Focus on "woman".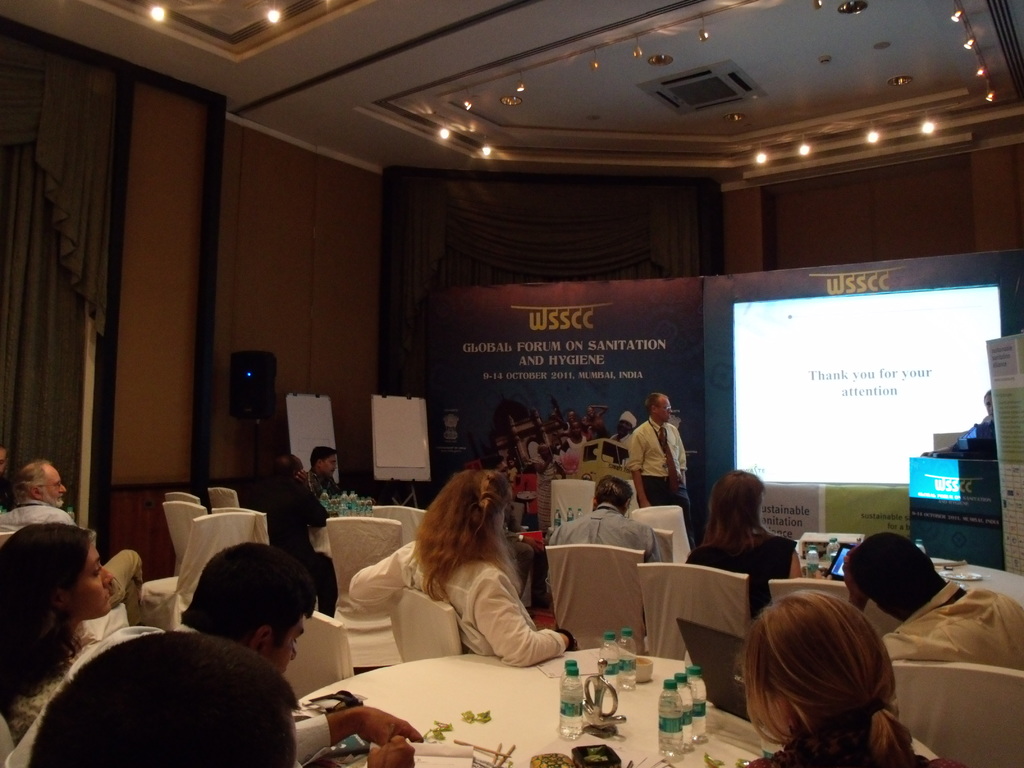
Focused at pyautogui.locateOnScreen(351, 463, 570, 692).
